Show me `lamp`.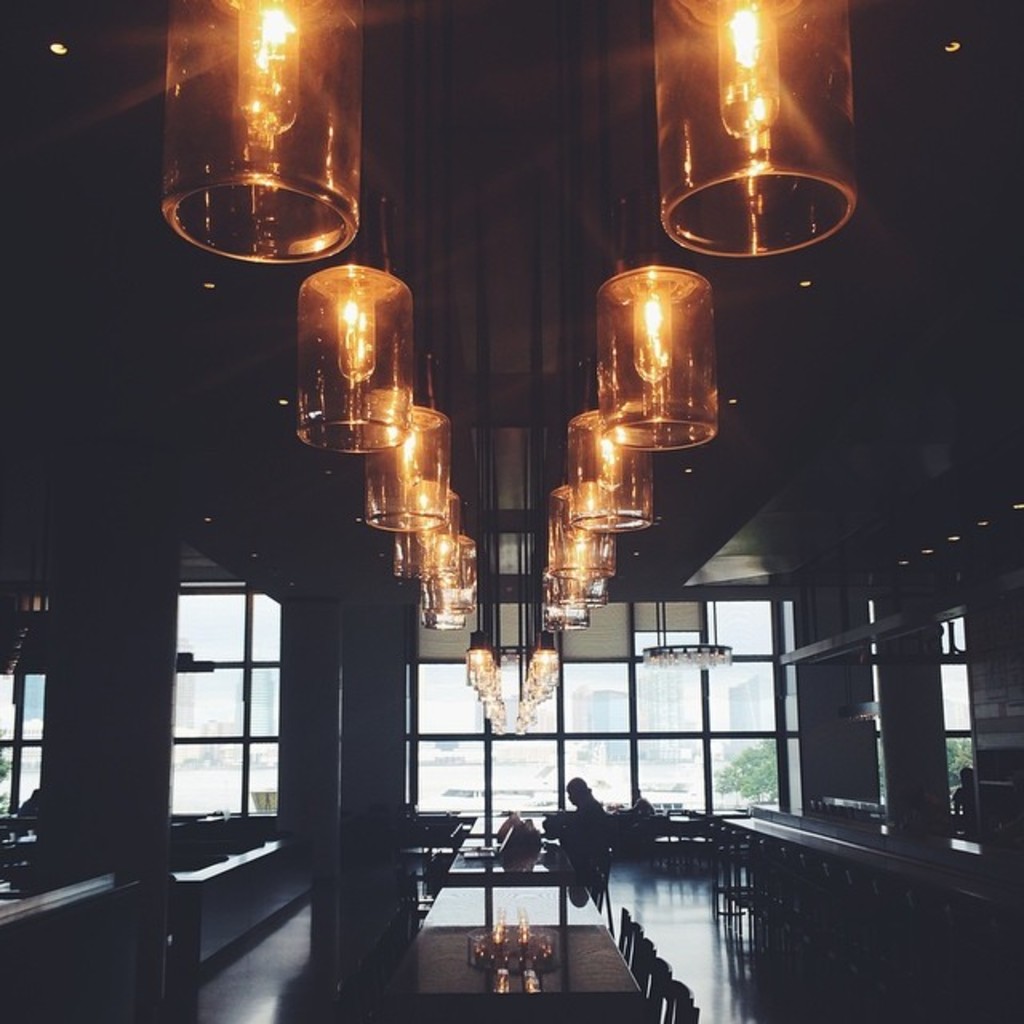
`lamp` is here: [x1=392, y1=432, x2=461, y2=581].
